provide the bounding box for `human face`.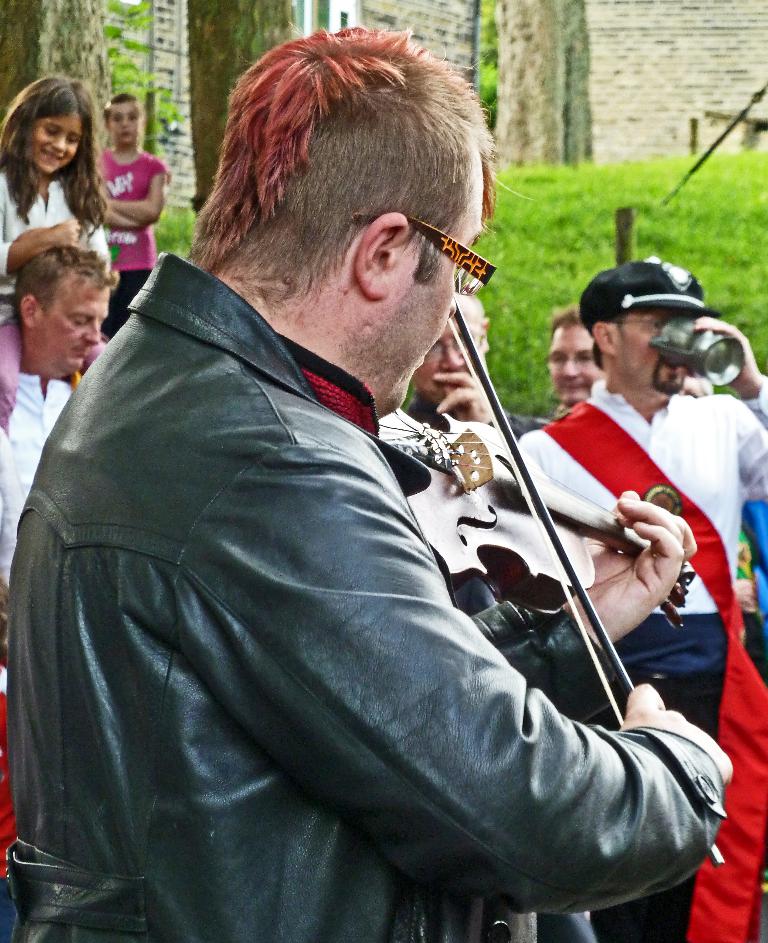
l=23, t=107, r=91, b=179.
